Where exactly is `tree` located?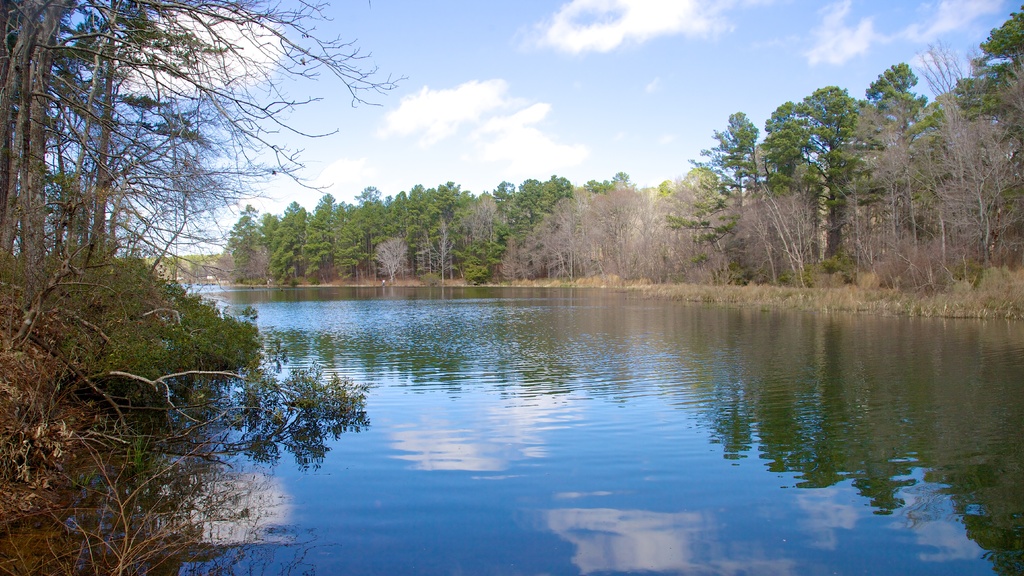
Its bounding box is (327, 186, 382, 283).
